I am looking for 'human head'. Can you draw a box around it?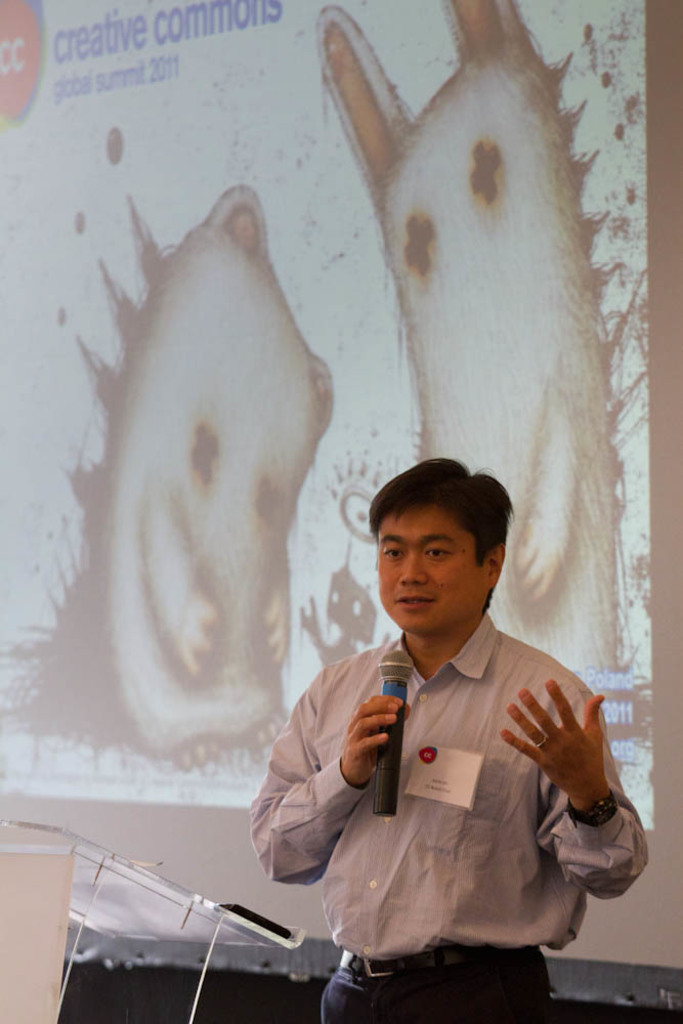
Sure, the bounding box is 367,459,510,625.
